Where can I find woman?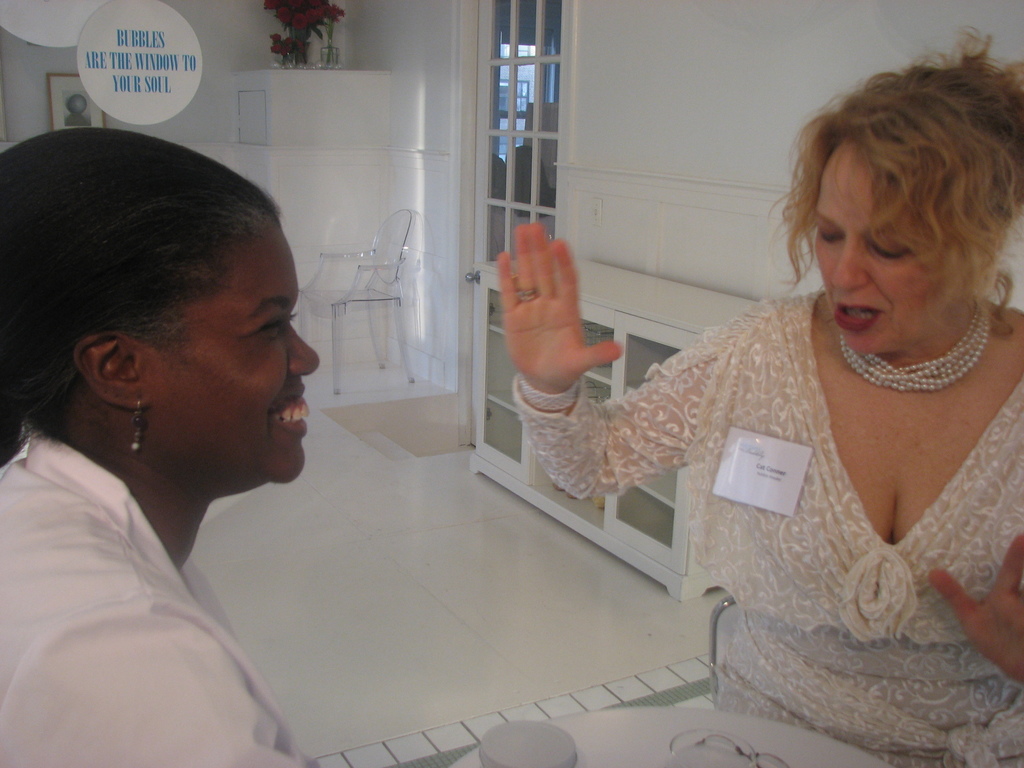
You can find it at crop(501, 19, 1023, 767).
